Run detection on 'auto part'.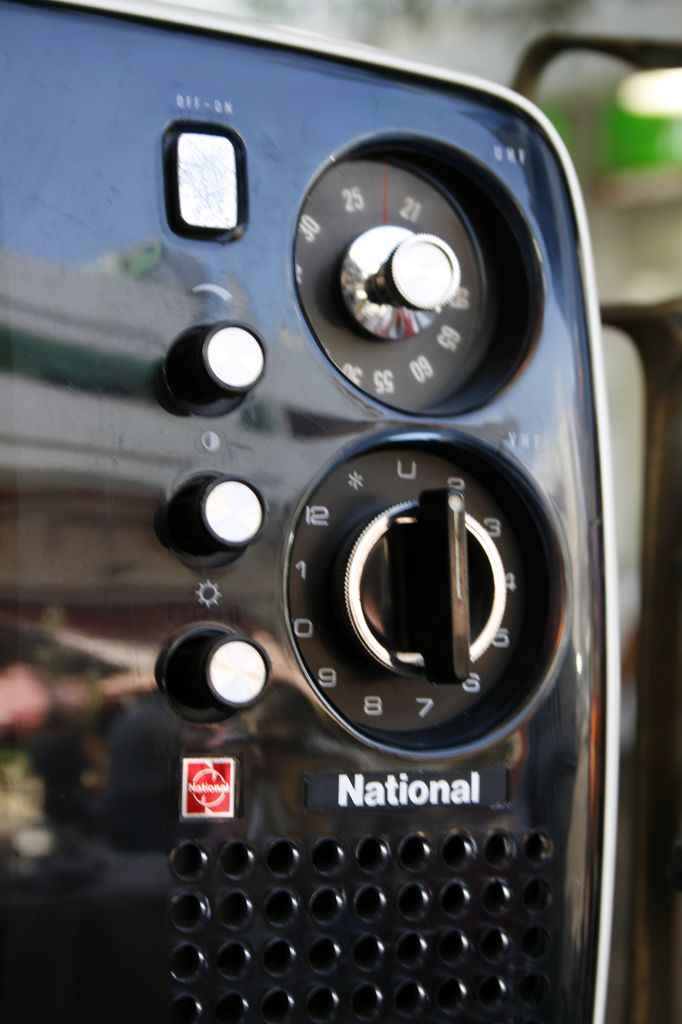
Result: [96, 50, 561, 509].
